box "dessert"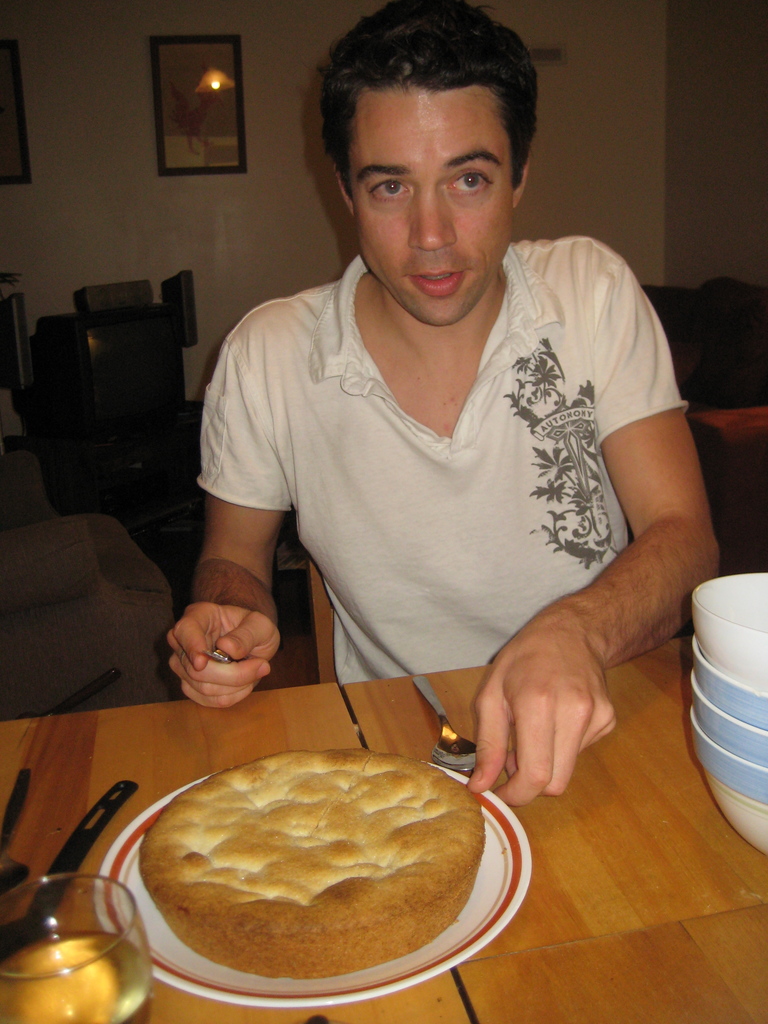
{"left": 142, "top": 748, "right": 483, "bottom": 968}
